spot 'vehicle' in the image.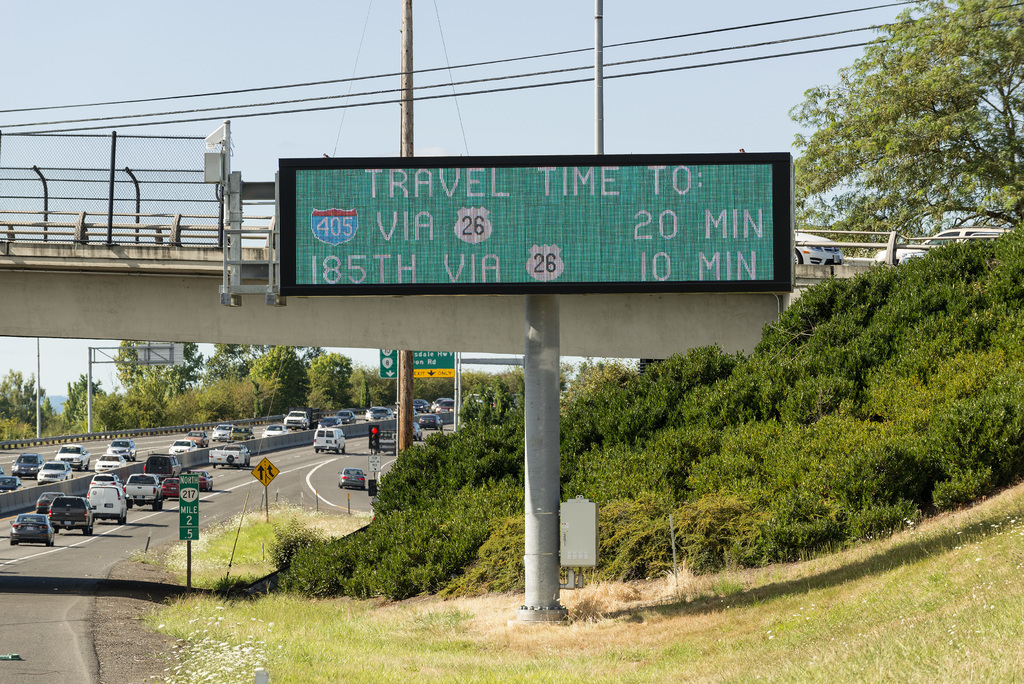
'vehicle' found at crop(38, 462, 77, 484).
